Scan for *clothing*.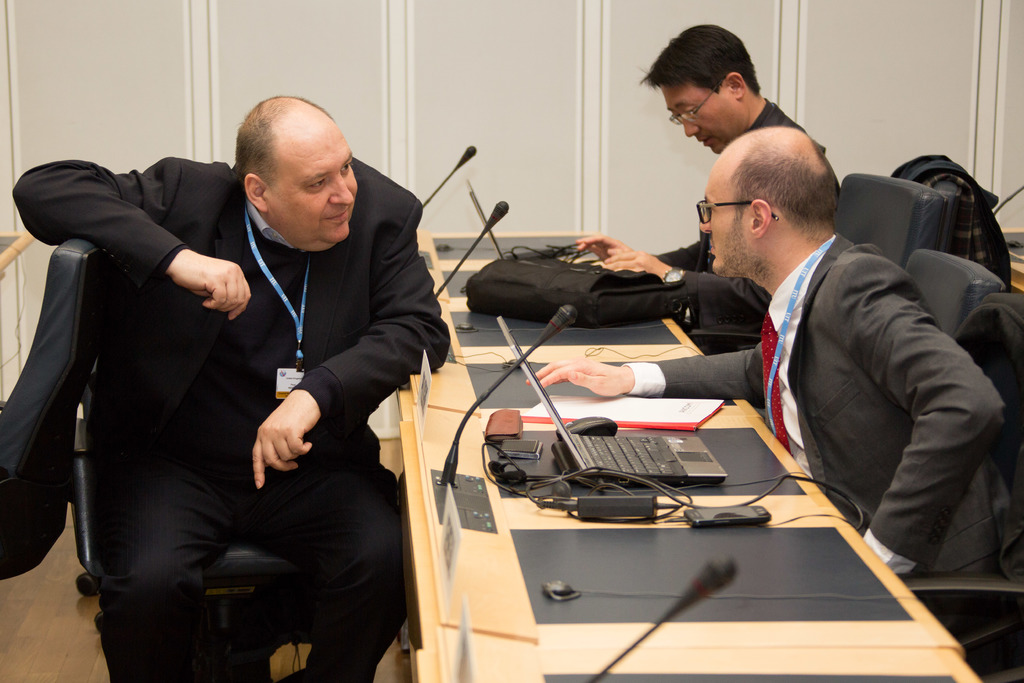
Scan result: {"x1": 648, "y1": 99, "x2": 811, "y2": 329}.
